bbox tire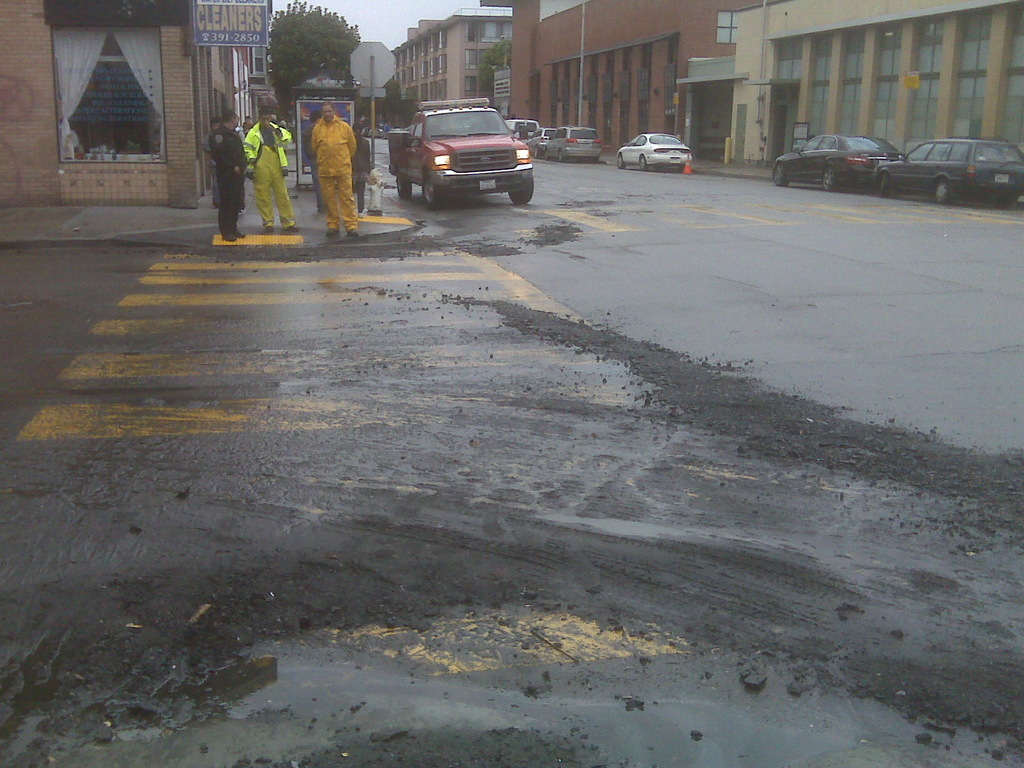
[left=932, top=179, right=950, bottom=200]
